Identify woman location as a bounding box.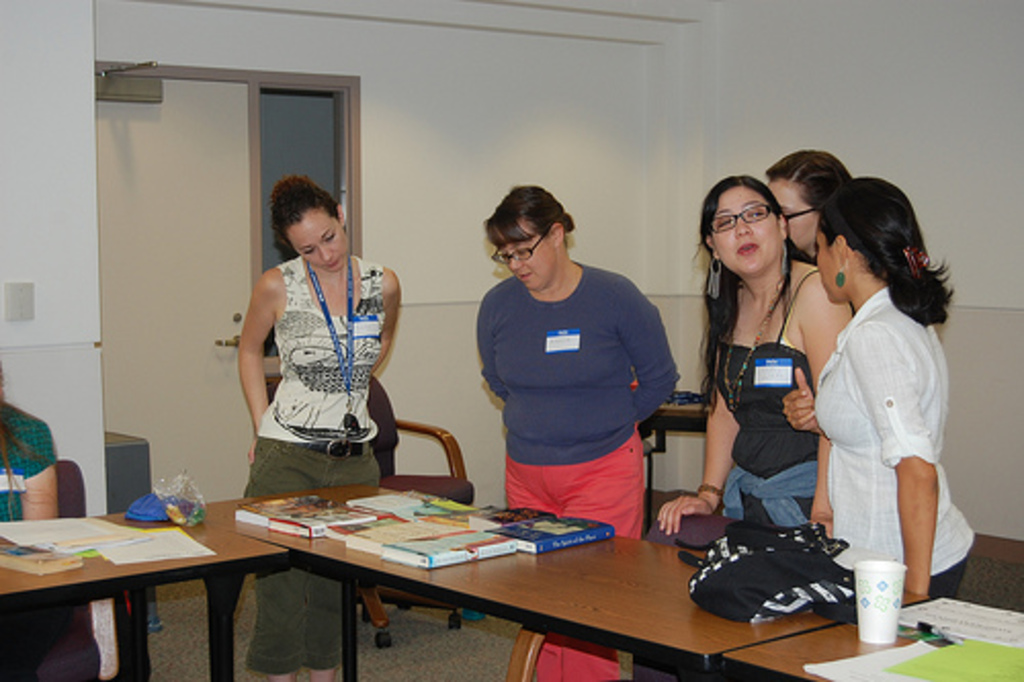
[left=643, top=162, right=850, bottom=530].
